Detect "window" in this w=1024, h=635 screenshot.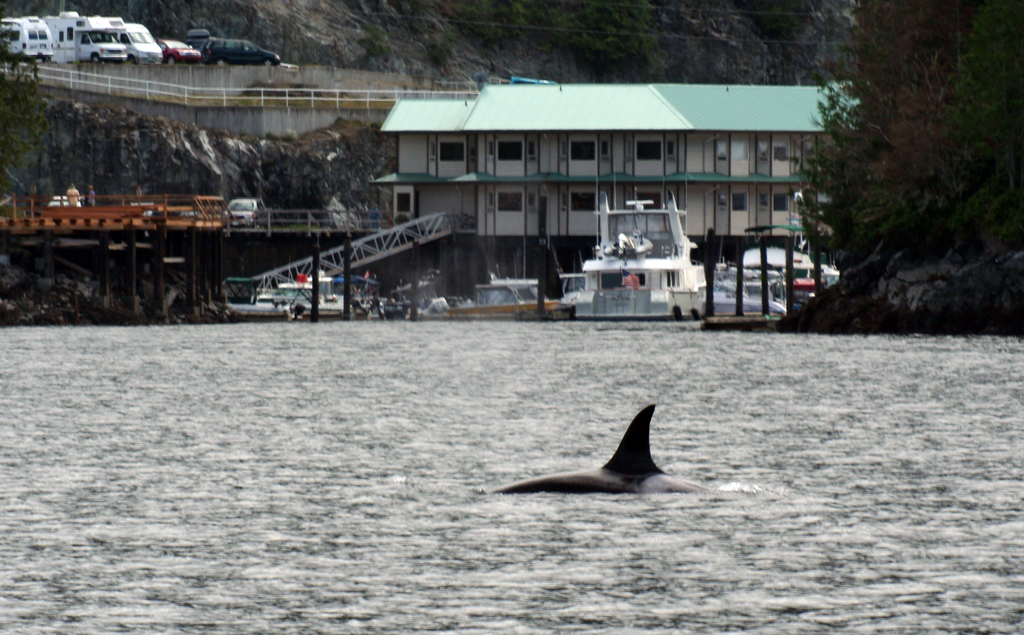
Detection: {"left": 760, "top": 195, "right": 767, "bottom": 211}.
